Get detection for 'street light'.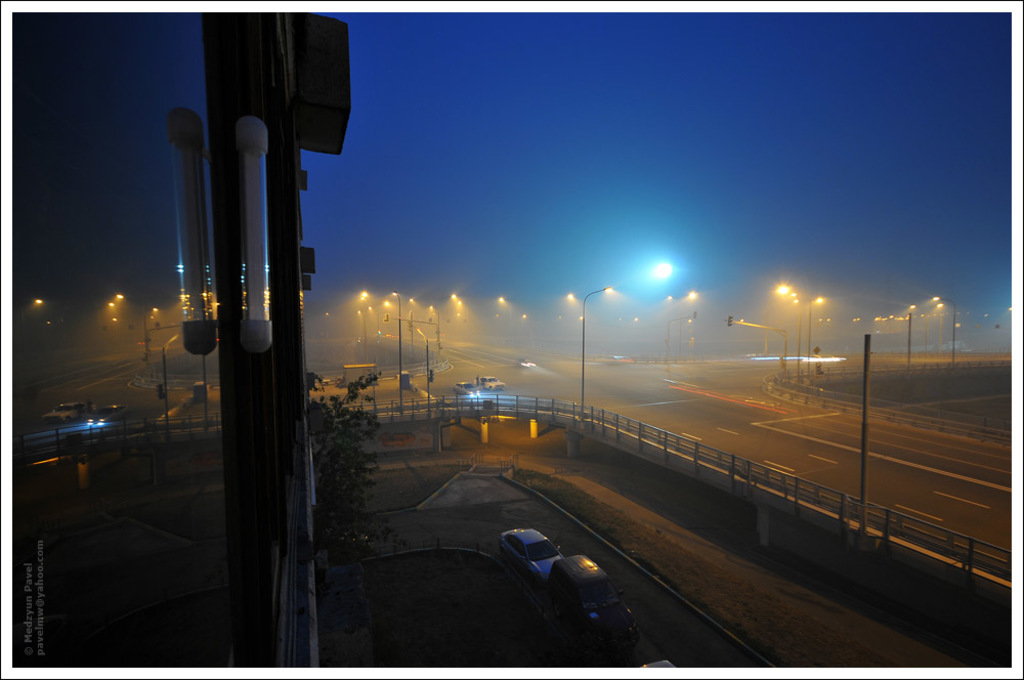
Detection: [578,258,673,413].
